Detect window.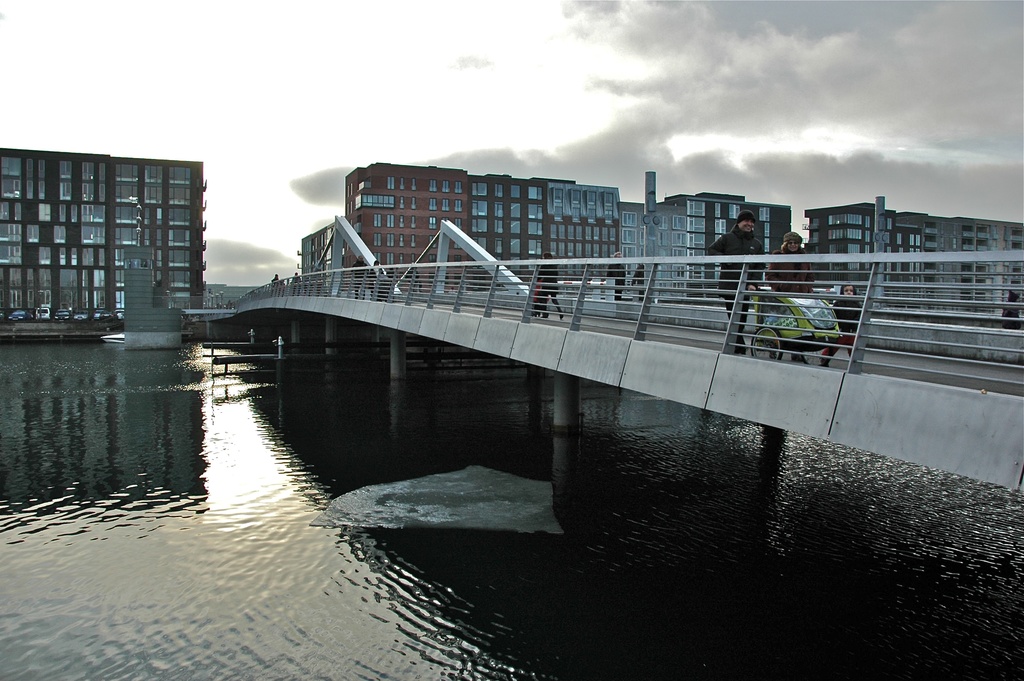
Detected at Rect(429, 254, 437, 265).
